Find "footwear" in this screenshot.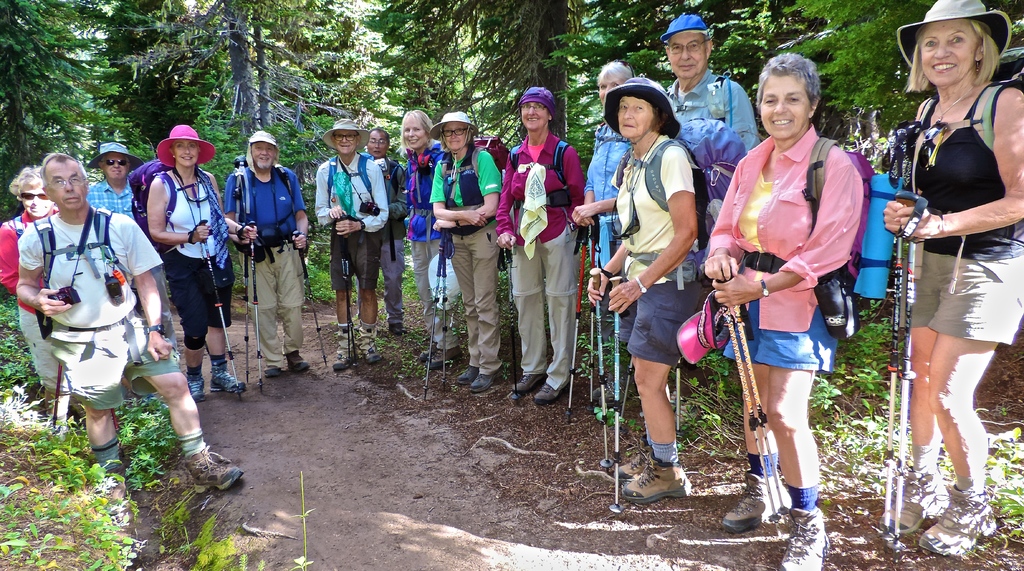
The bounding box for "footwear" is {"left": 469, "top": 360, "right": 502, "bottom": 394}.
